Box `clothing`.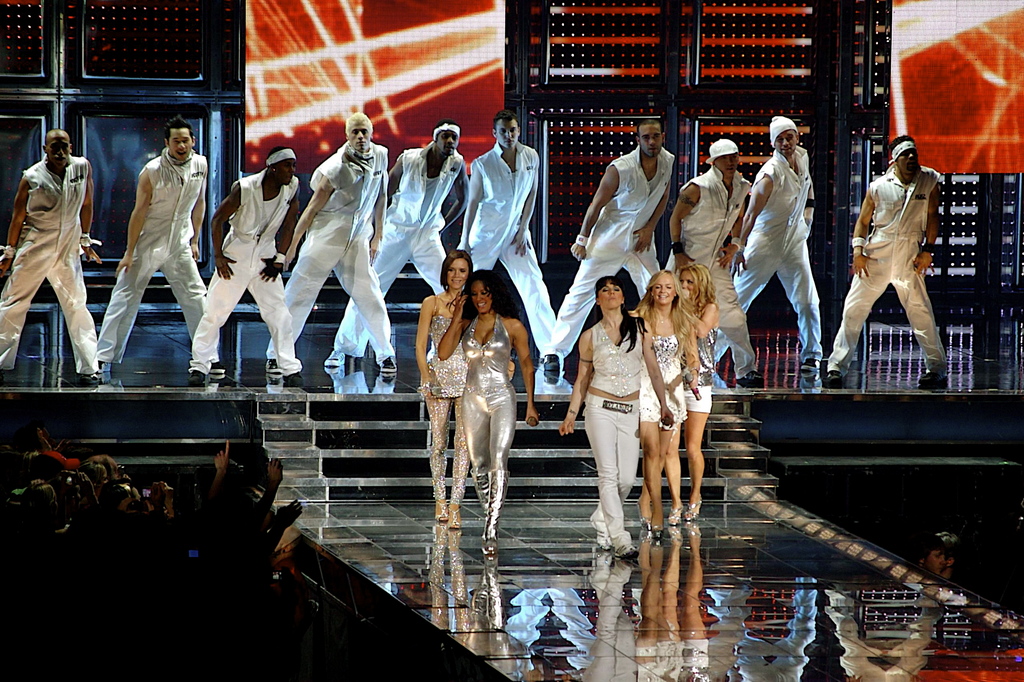
92,145,209,363.
